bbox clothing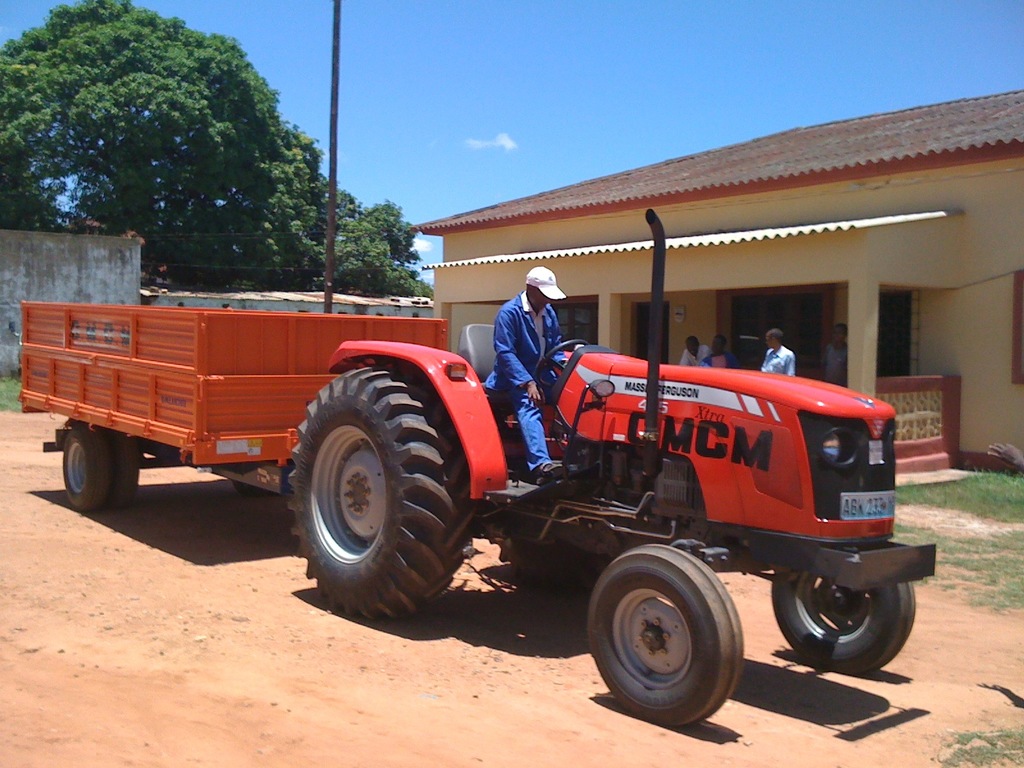
{"x1": 705, "y1": 352, "x2": 746, "y2": 367}
